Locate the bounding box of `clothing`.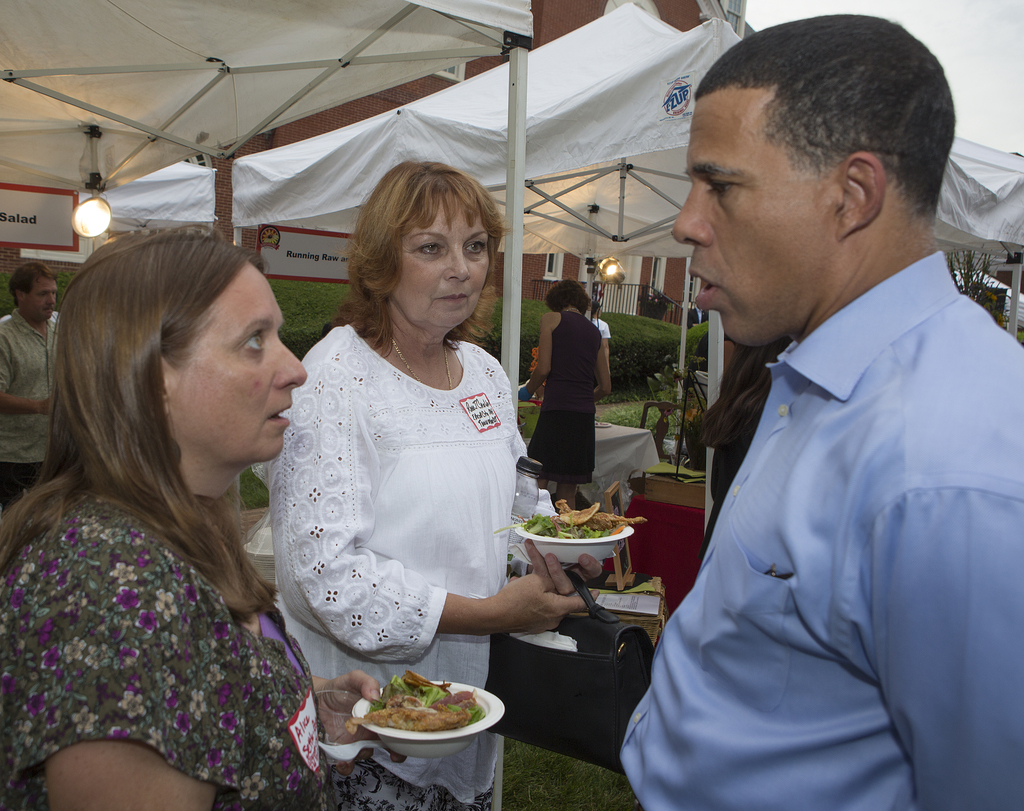
Bounding box: rect(527, 310, 609, 493).
